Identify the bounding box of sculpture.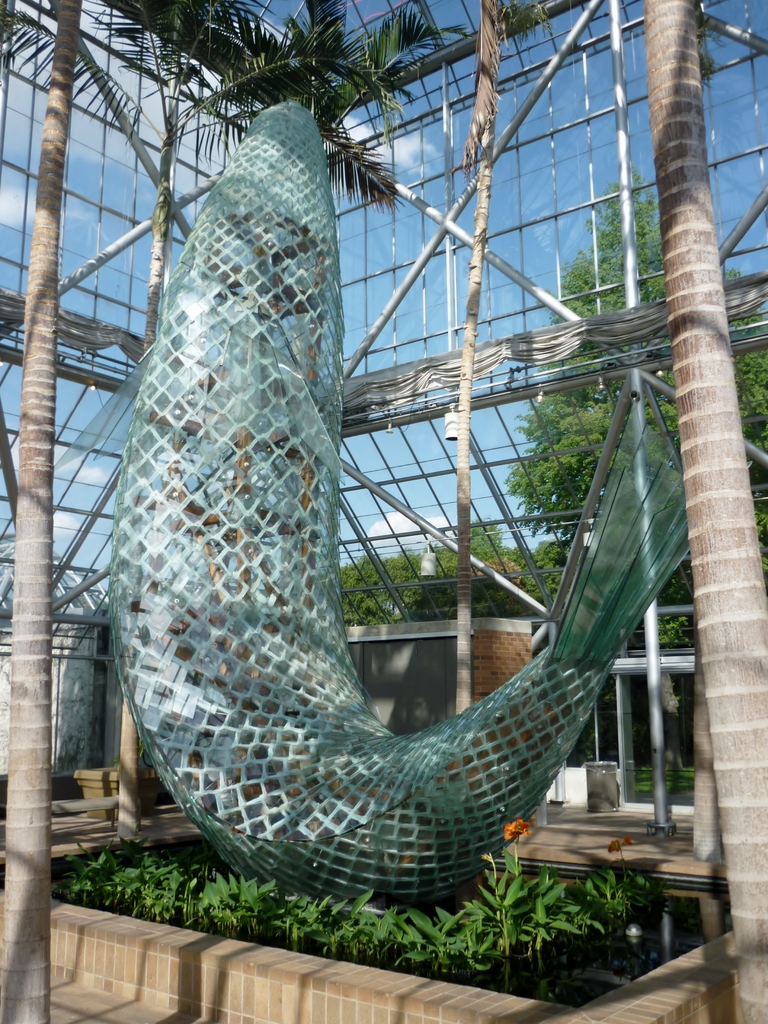
l=89, t=70, r=710, b=950.
